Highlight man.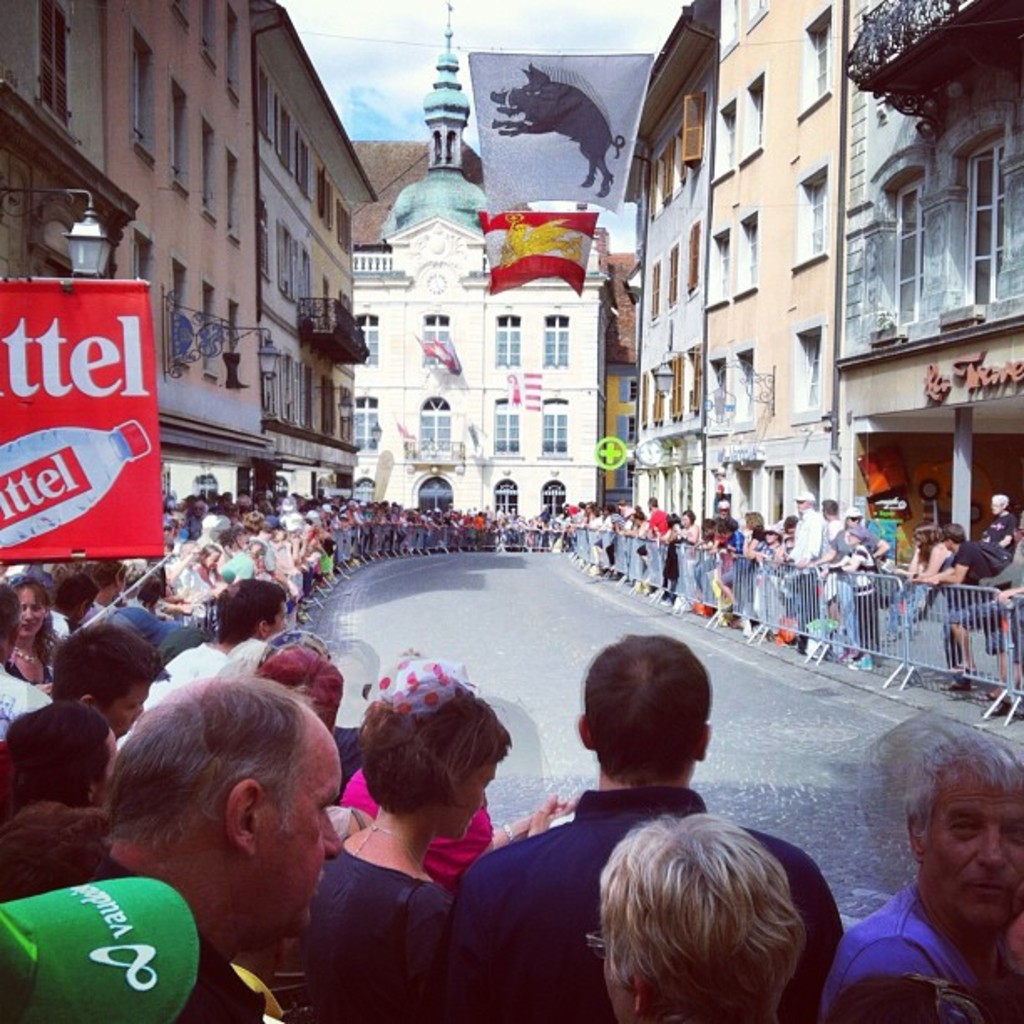
Highlighted region: bbox(112, 576, 293, 746).
